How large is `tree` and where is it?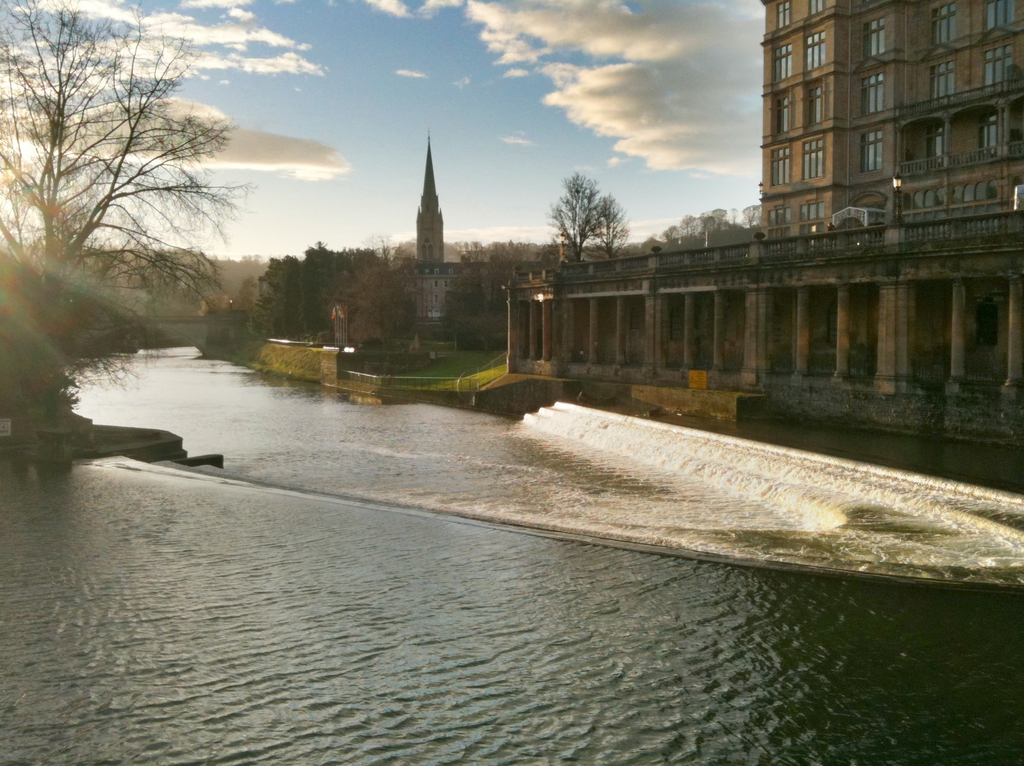
Bounding box: x1=1, y1=241, x2=96, y2=453.
